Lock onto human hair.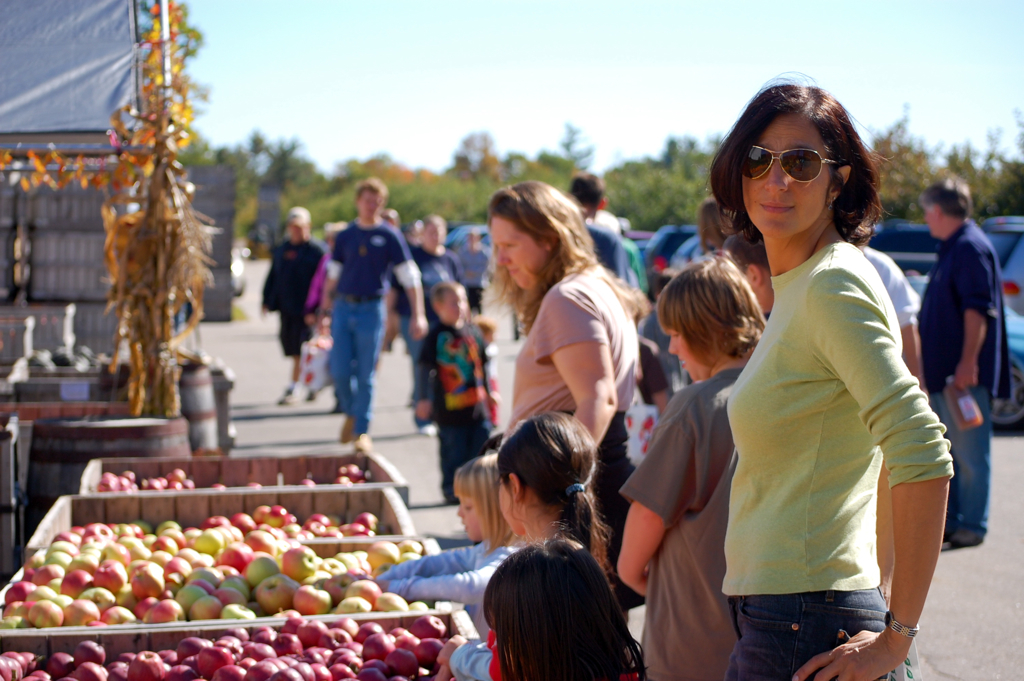
Locked: BBox(485, 183, 611, 324).
